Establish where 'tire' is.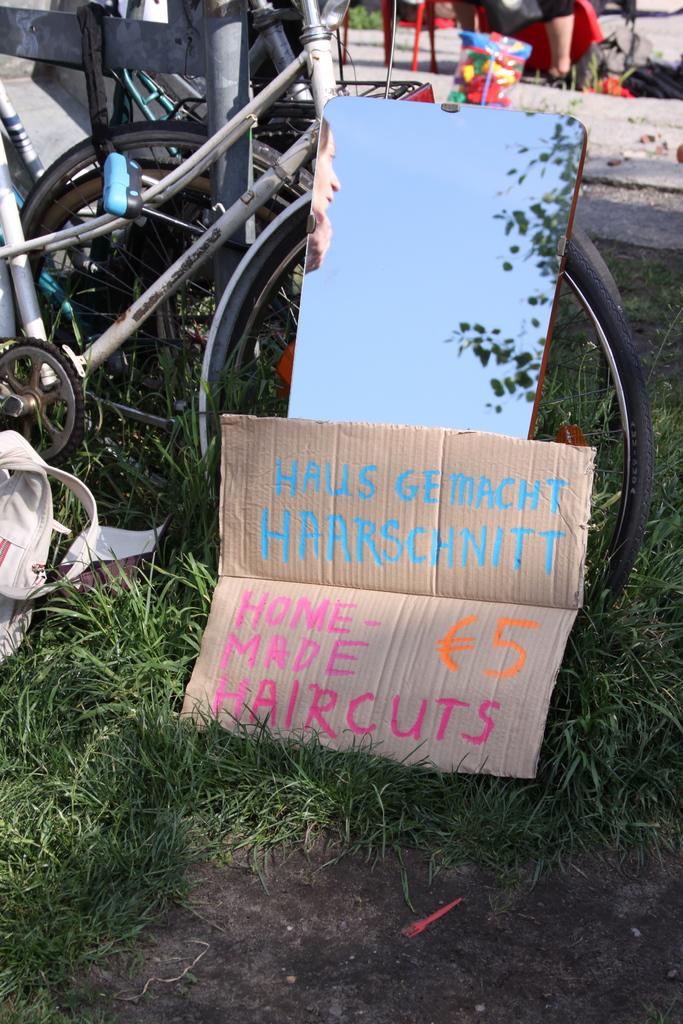
Established at box(201, 189, 655, 636).
